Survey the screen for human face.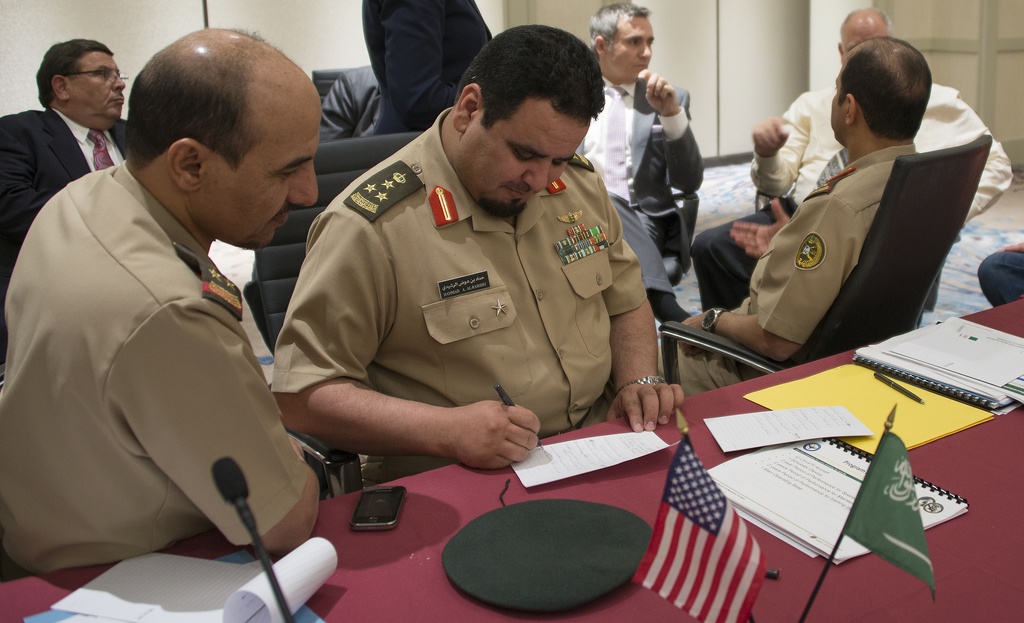
Survey found: 467:115:590:213.
